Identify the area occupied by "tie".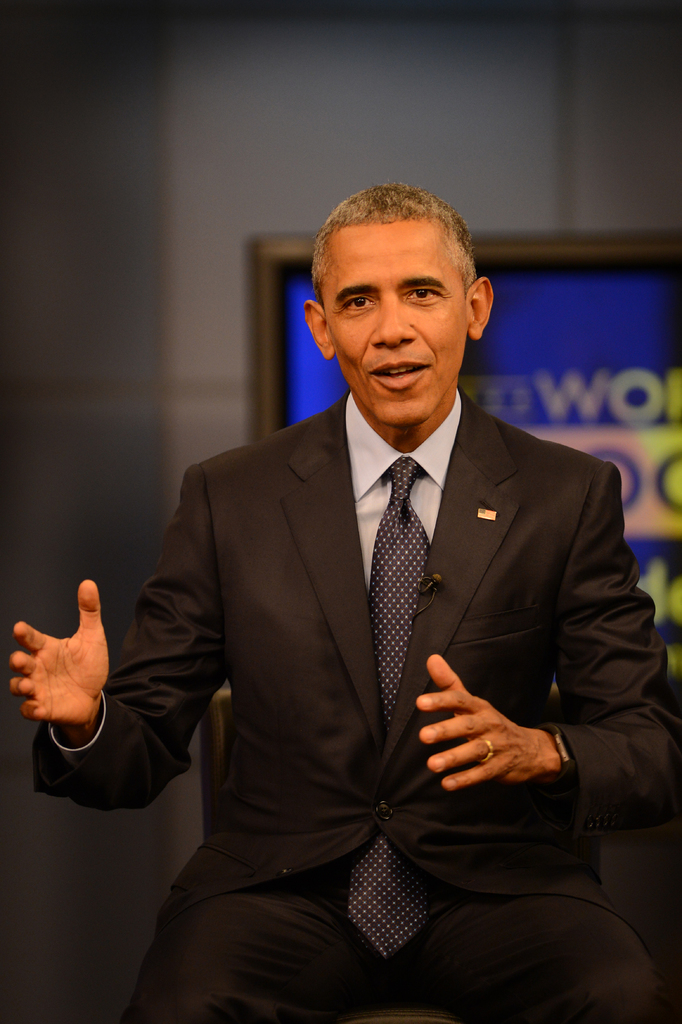
Area: [left=342, top=457, right=440, bottom=959].
